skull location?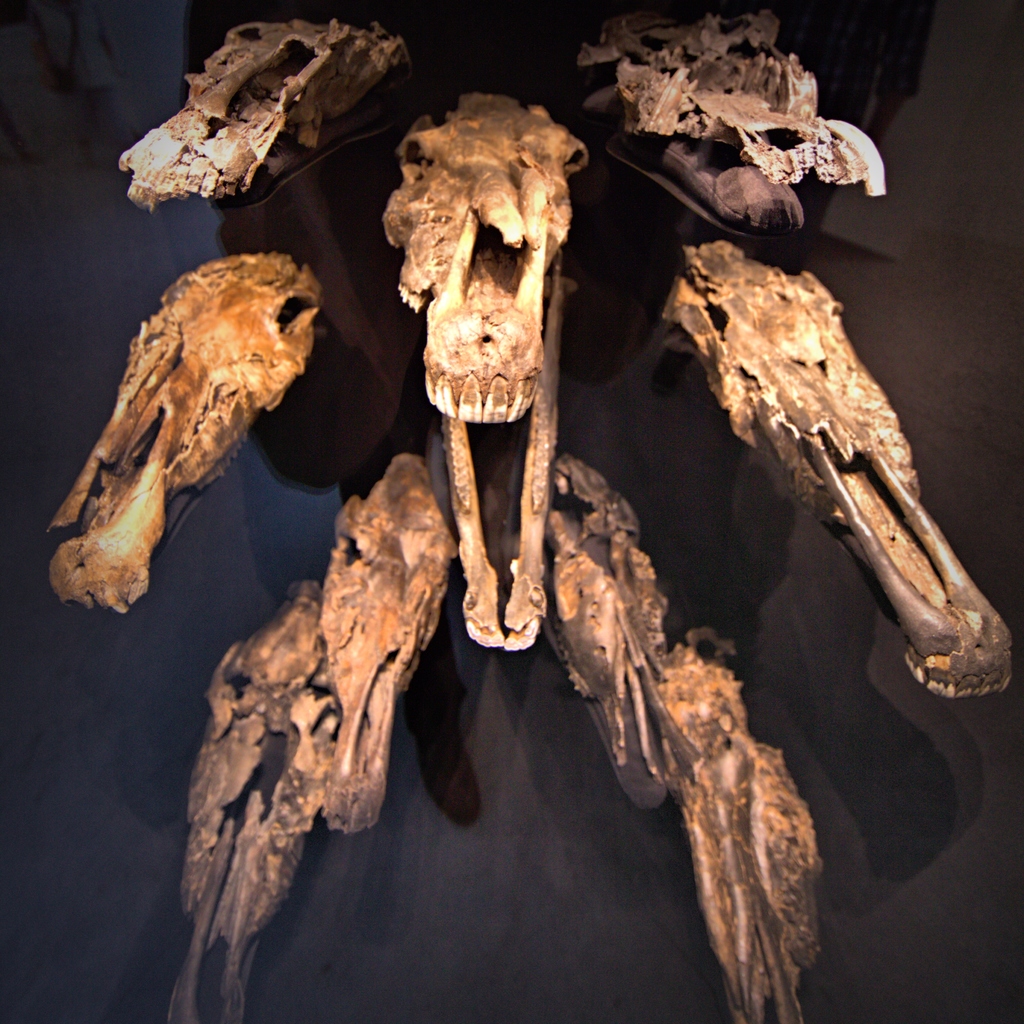
x1=47, y1=253, x2=321, y2=613
